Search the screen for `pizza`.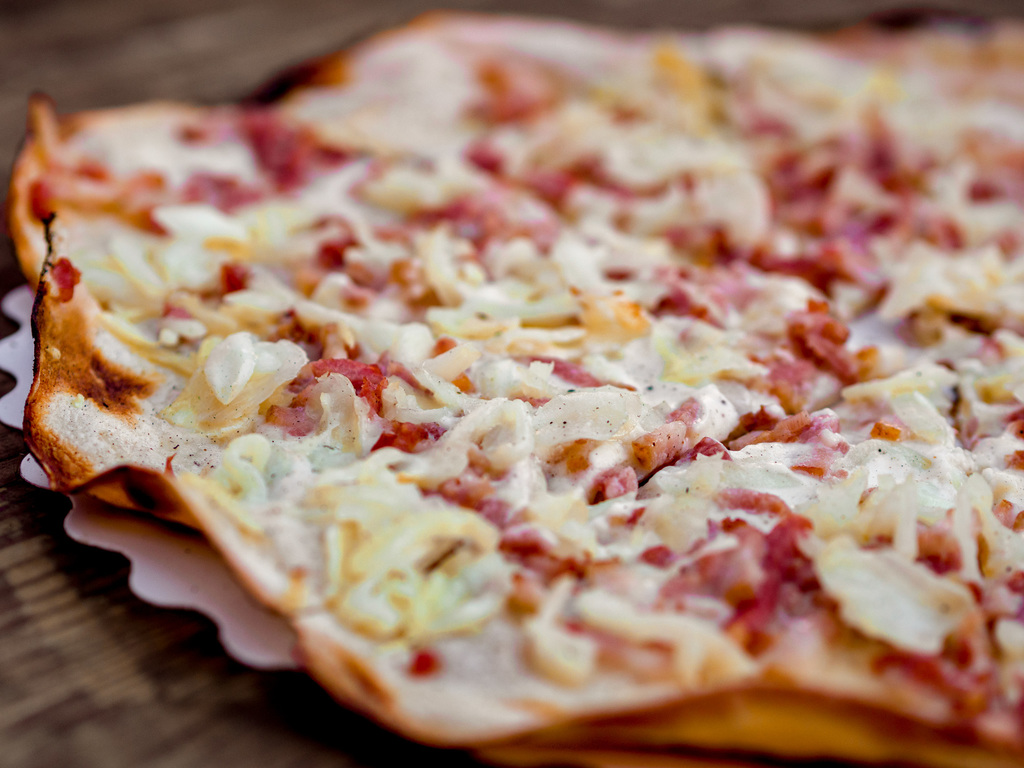
Found at BBox(10, 10, 1023, 765).
